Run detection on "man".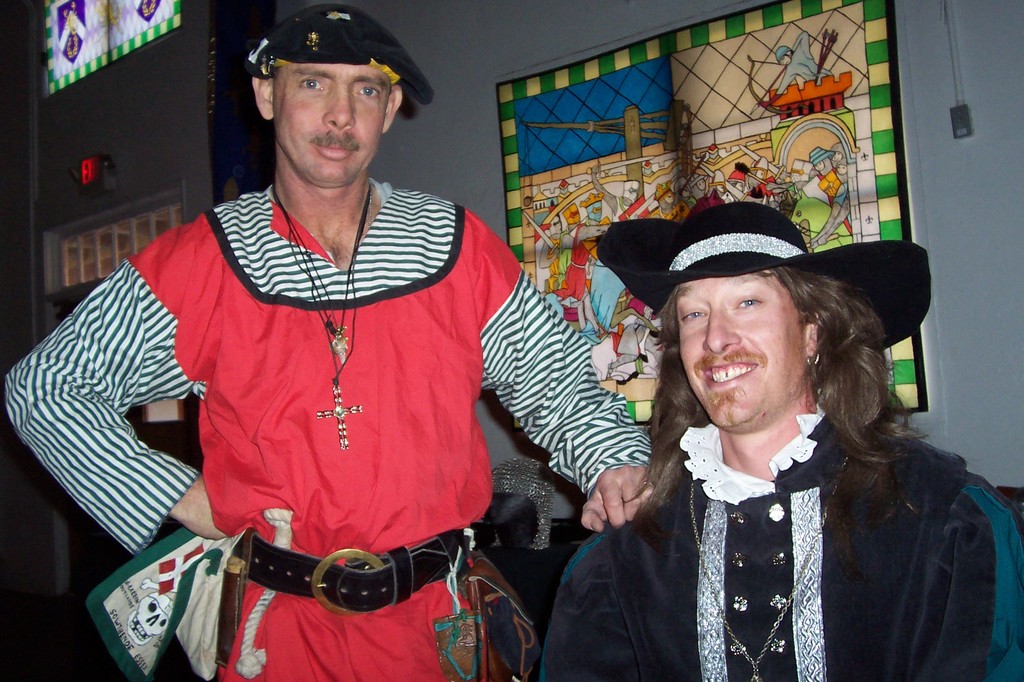
Result: locate(4, 3, 652, 681).
